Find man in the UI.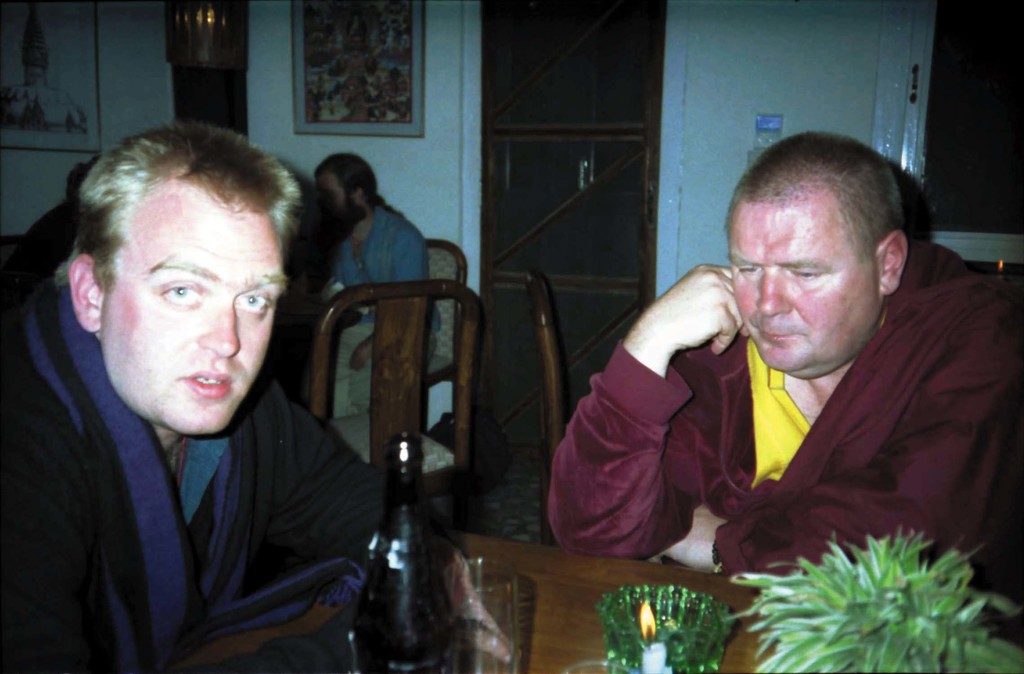
UI element at locate(602, 115, 1001, 632).
